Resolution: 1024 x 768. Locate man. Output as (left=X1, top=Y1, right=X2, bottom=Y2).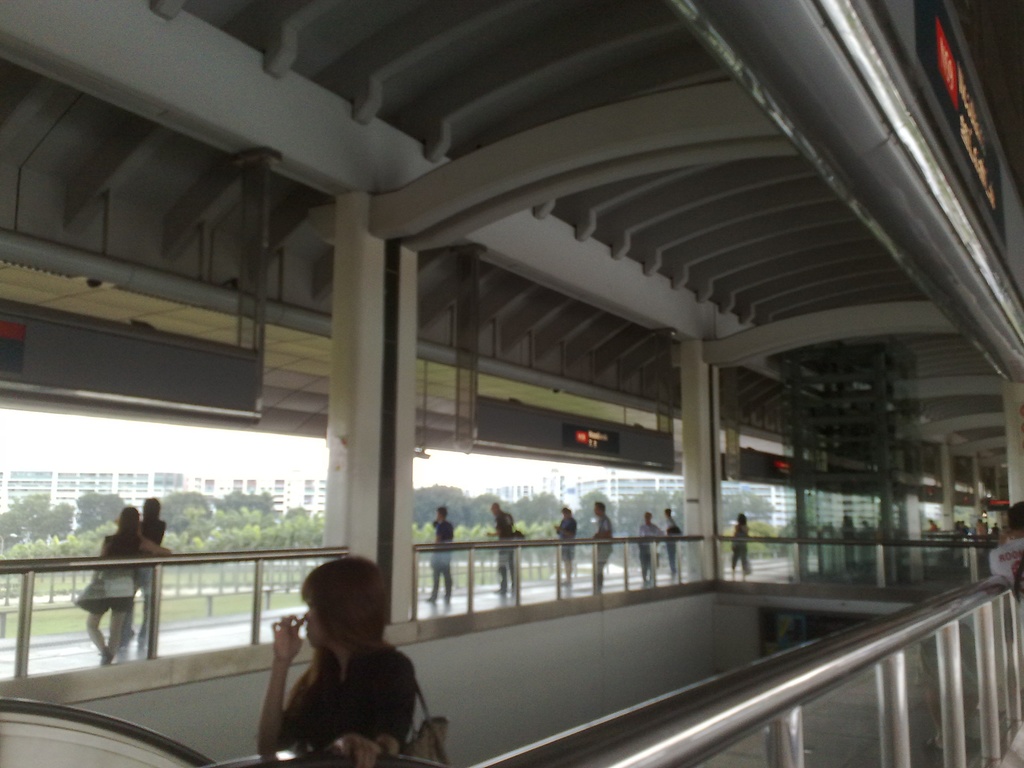
(left=659, top=506, right=683, bottom=581).
